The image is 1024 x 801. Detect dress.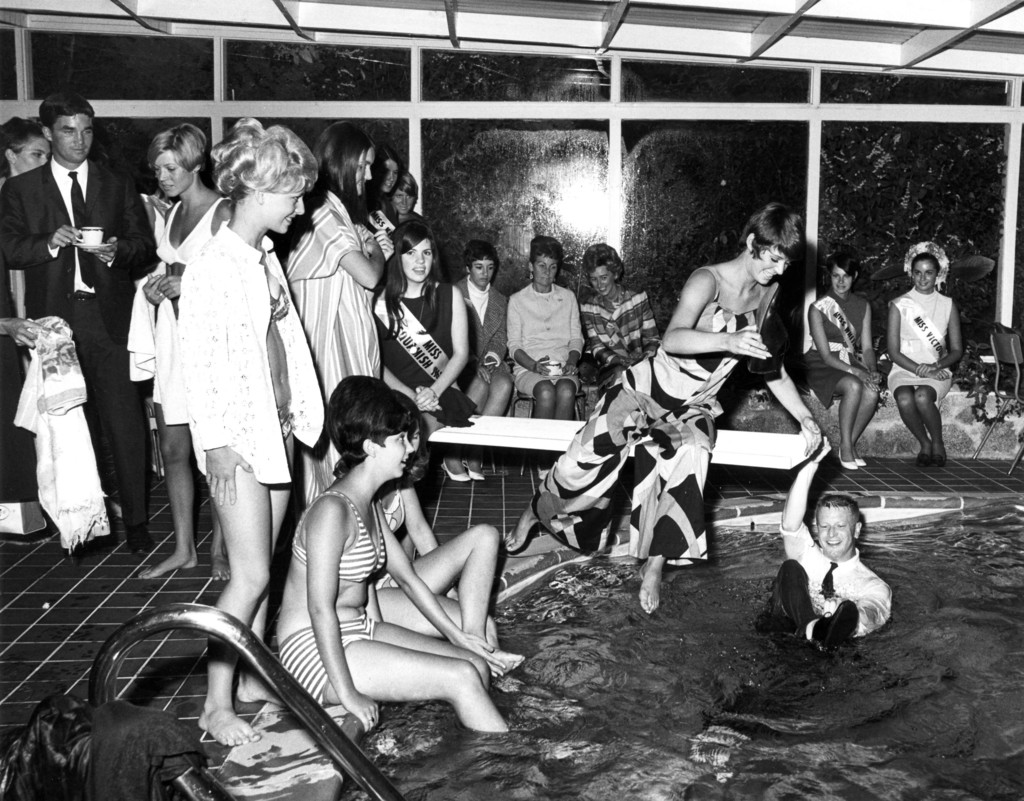
Detection: locate(884, 289, 952, 403).
